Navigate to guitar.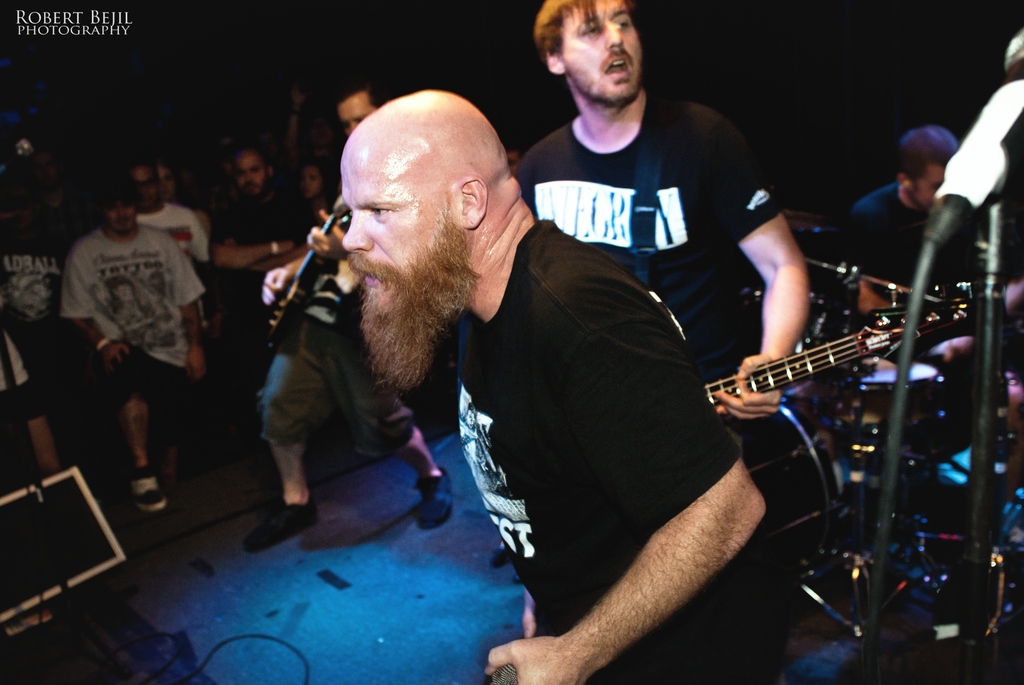
Navigation target: 256, 200, 354, 345.
